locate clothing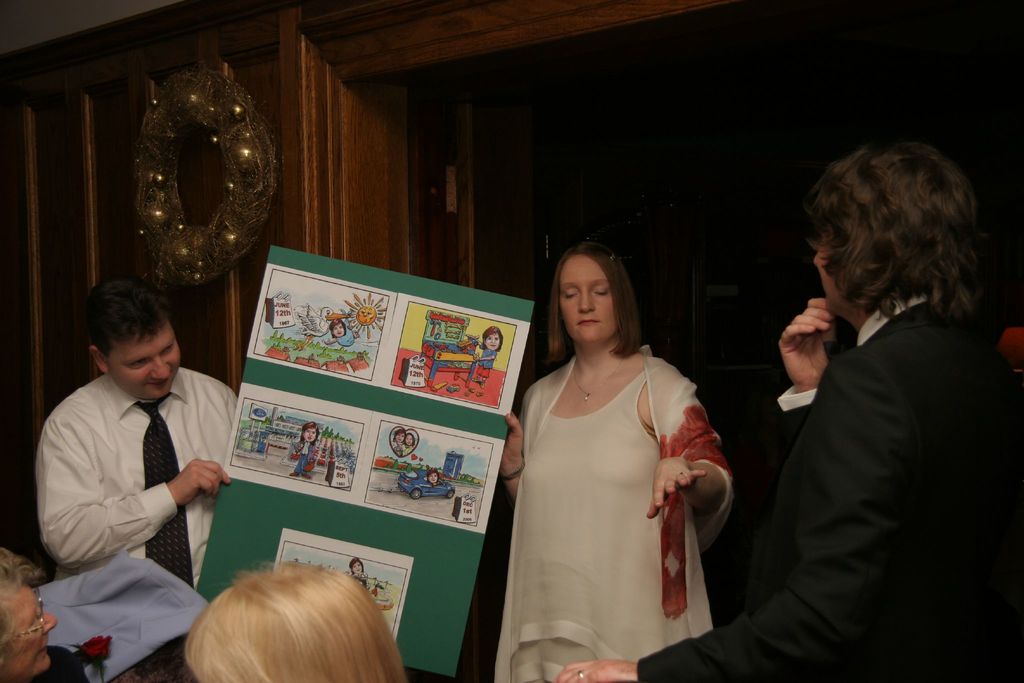
<bbox>334, 327, 354, 346</bbox>
